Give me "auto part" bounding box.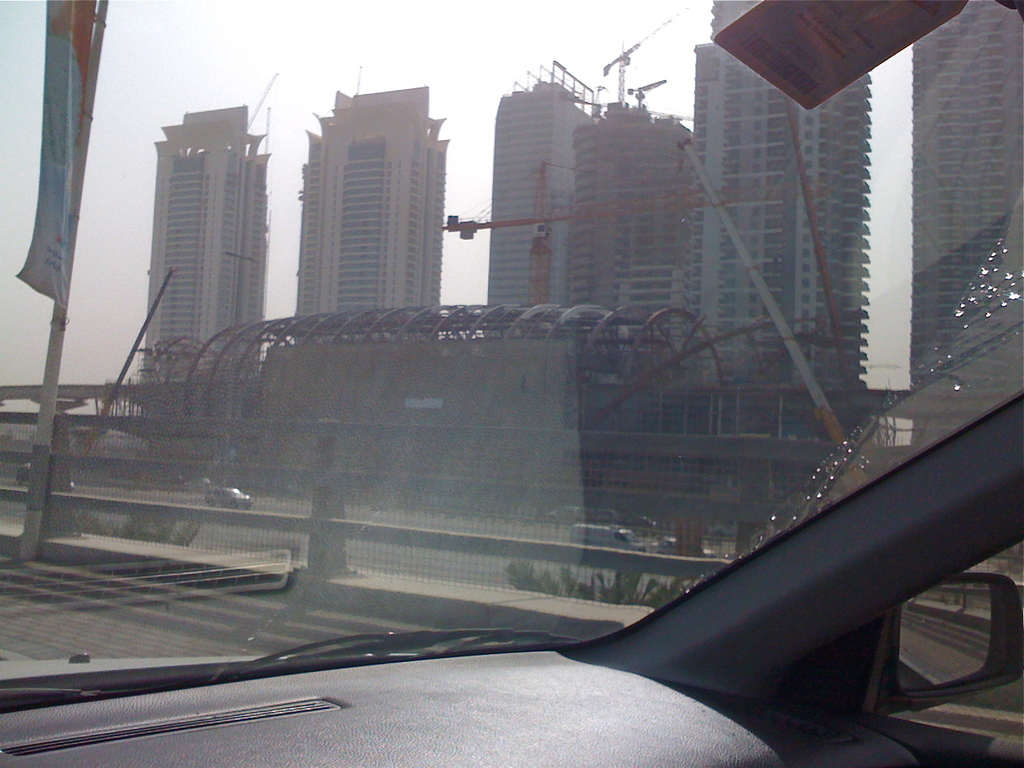
pyautogui.locateOnScreen(891, 562, 1020, 705).
